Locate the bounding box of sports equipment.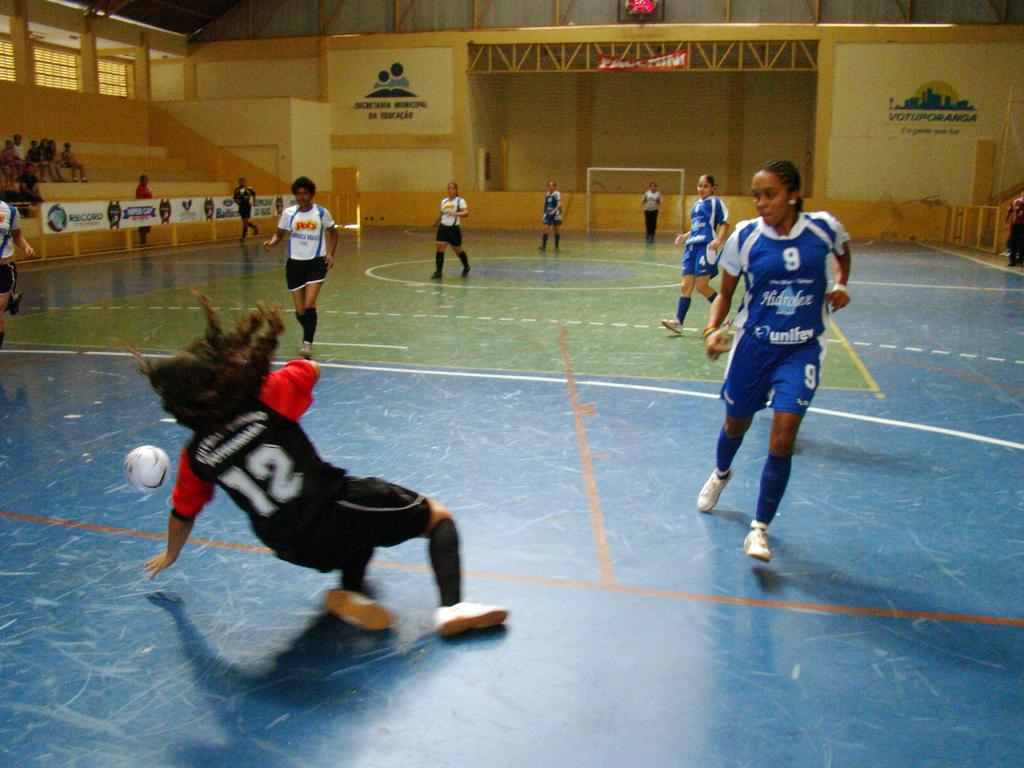
Bounding box: region(326, 591, 397, 637).
